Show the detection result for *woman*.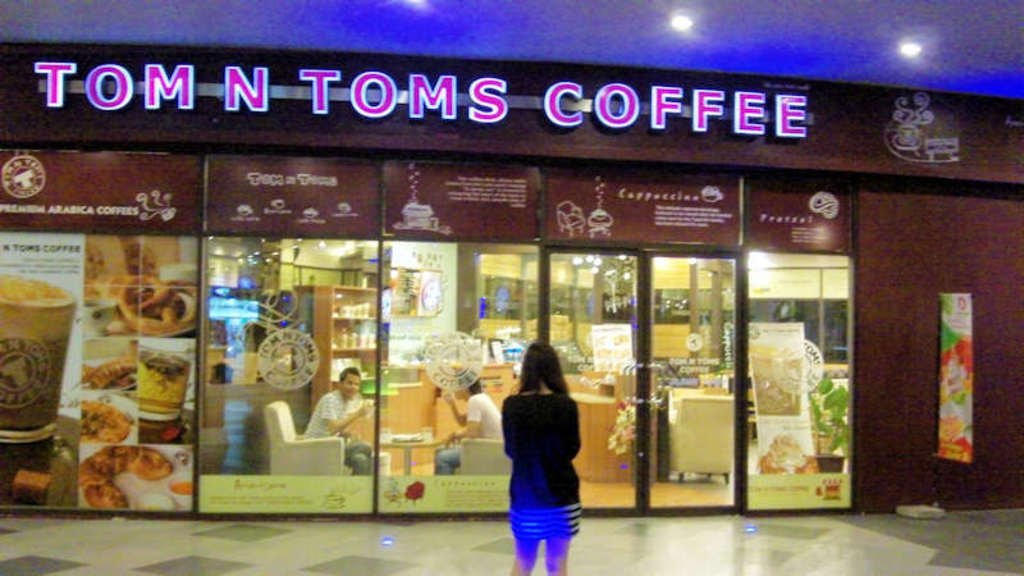
region(494, 338, 590, 575).
